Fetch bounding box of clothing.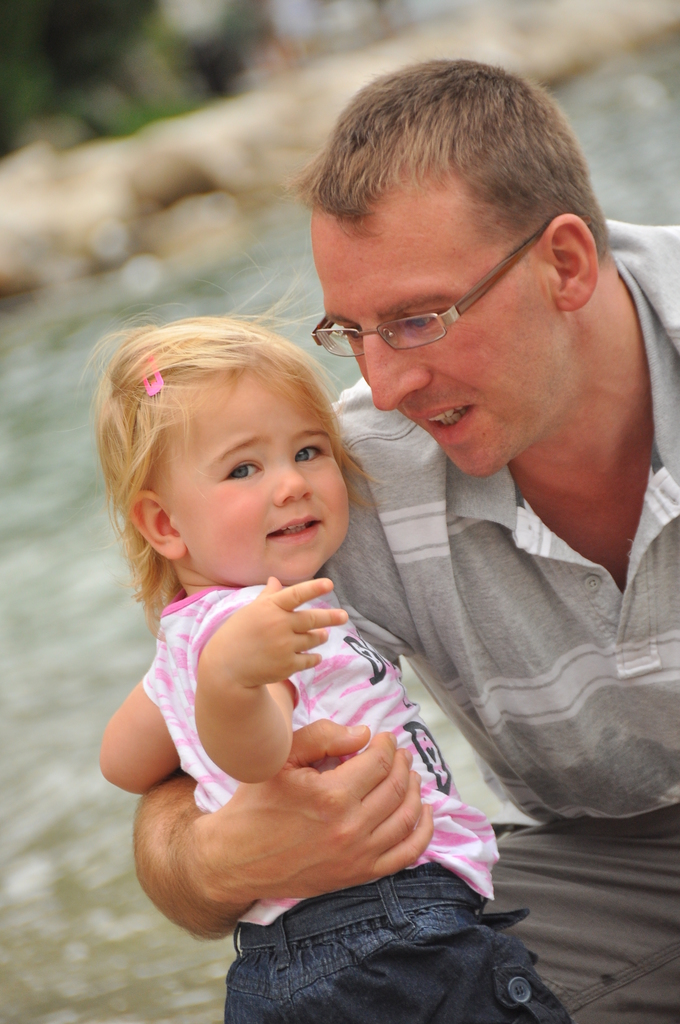
Bbox: region(133, 580, 569, 1023).
